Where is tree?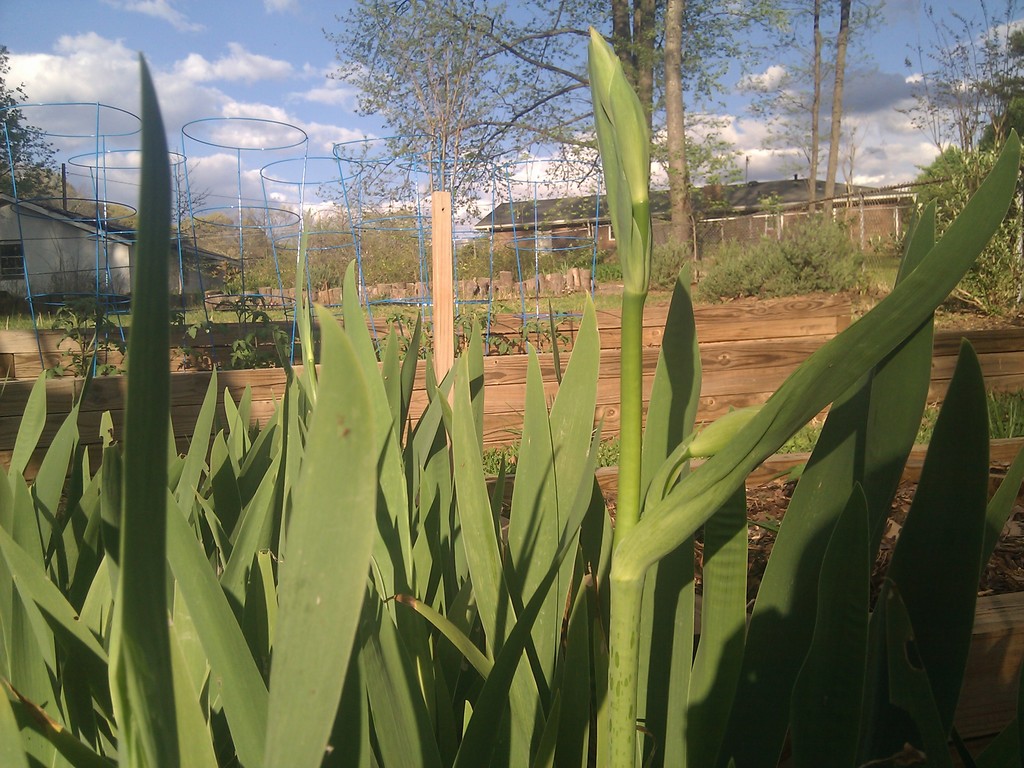
(left=0, top=38, right=65, bottom=202).
